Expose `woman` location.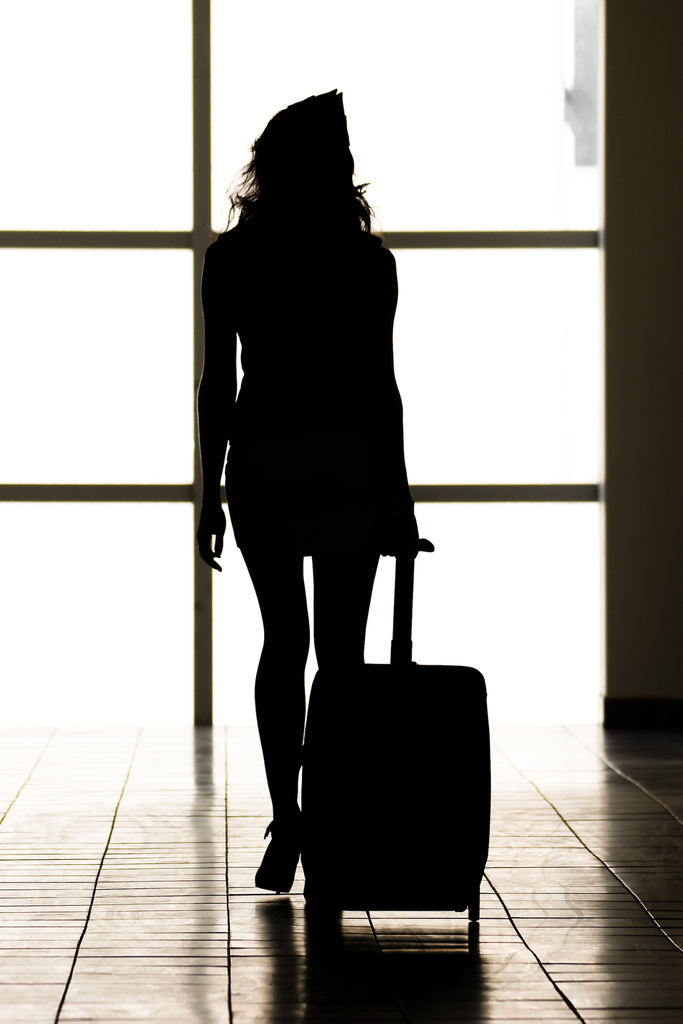
Exposed at Rect(179, 99, 448, 787).
